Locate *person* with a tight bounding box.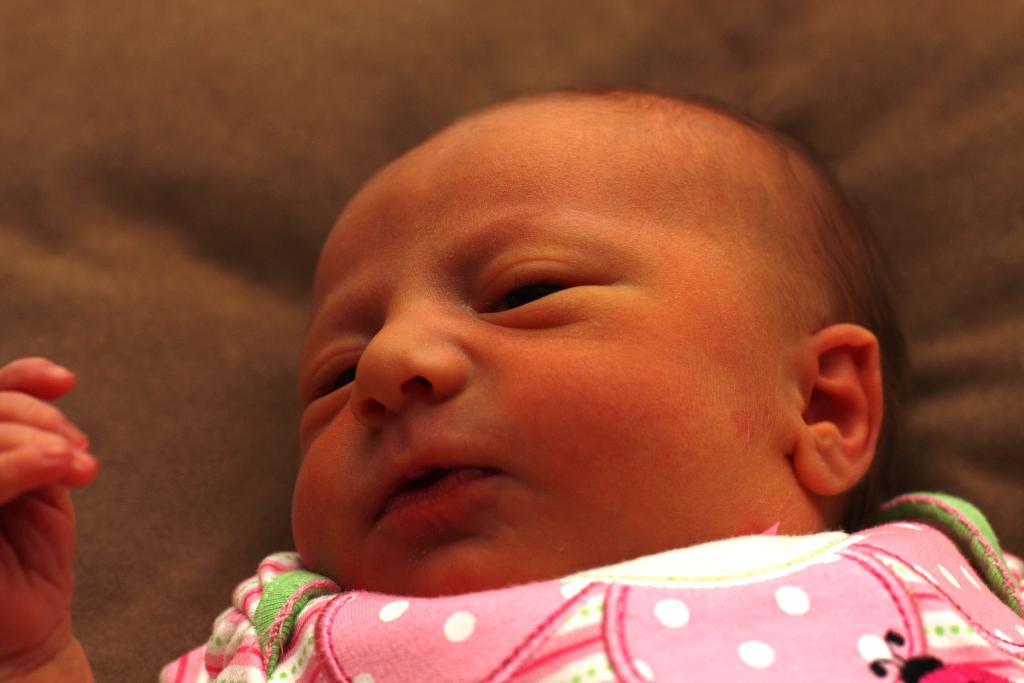
(x1=0, y1=79, x2=1022, y2=682).
